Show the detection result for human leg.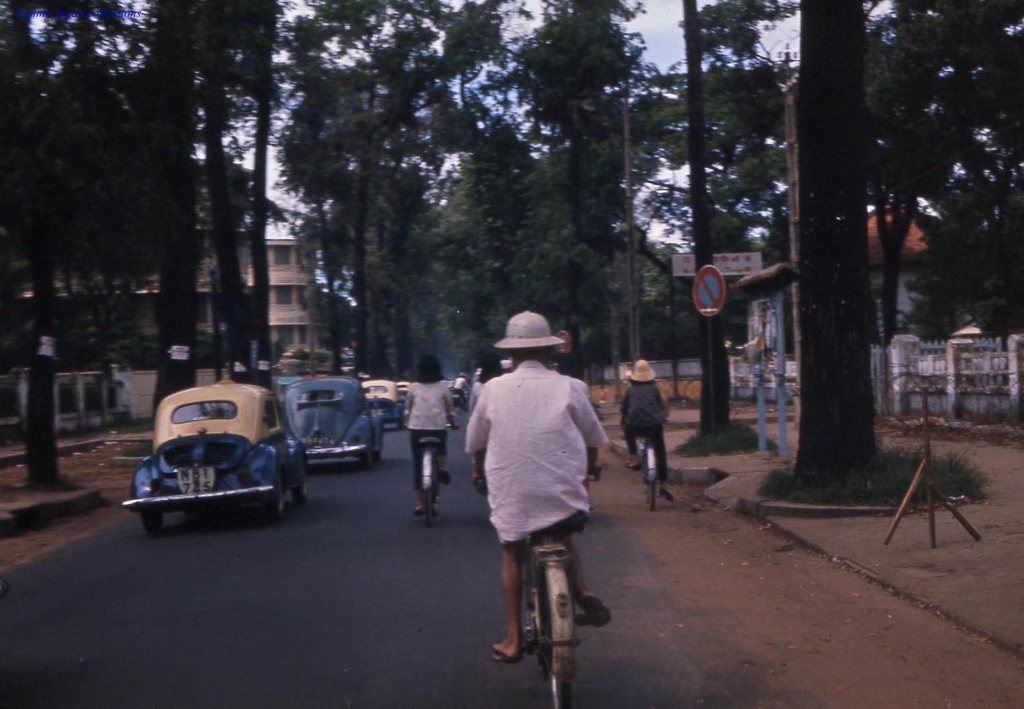
649:428:676:498.
